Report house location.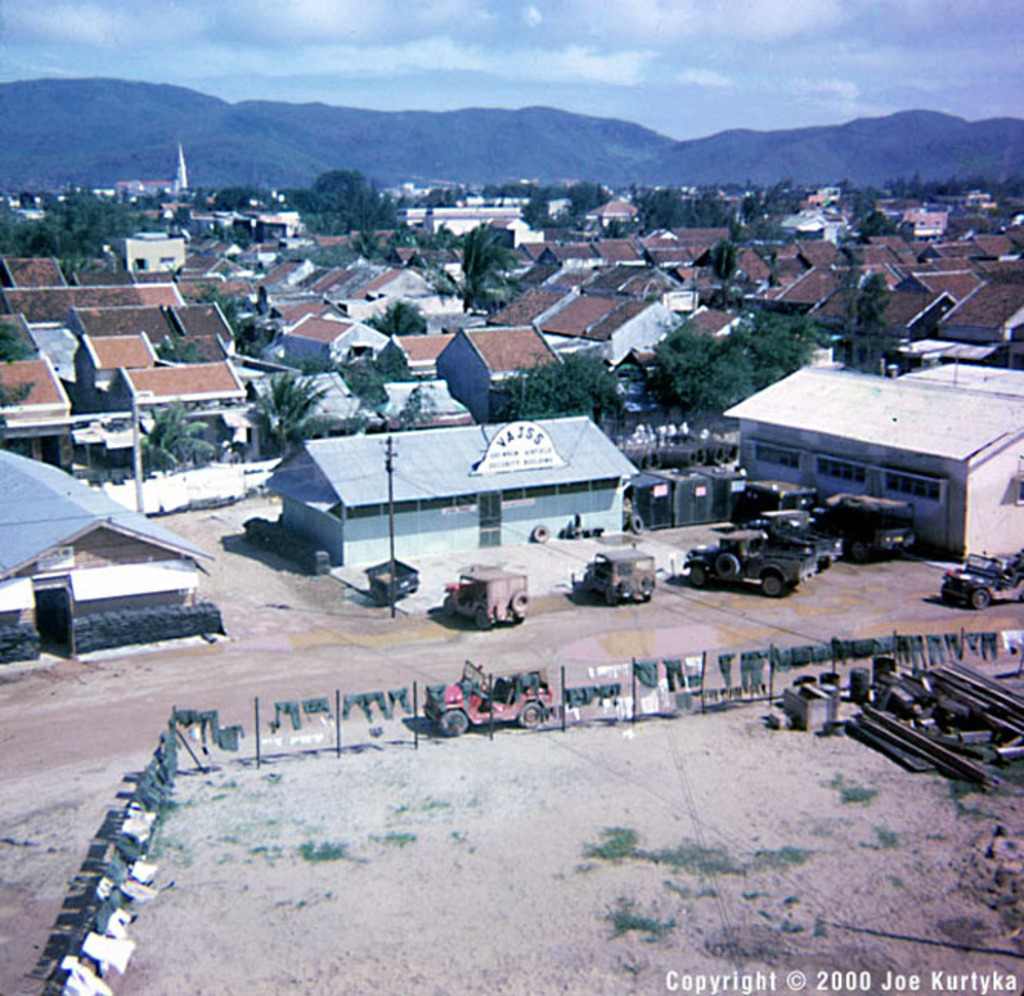
Report: BBox(288, 311, 366, 397).
